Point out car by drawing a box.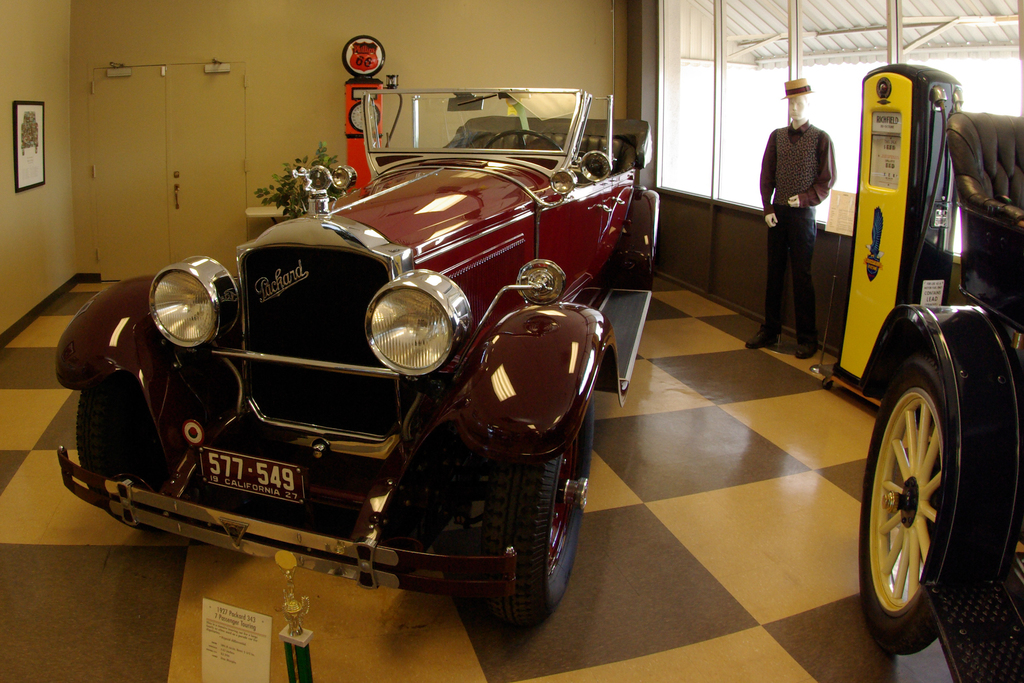
[x1=852, y1=108, x2=1023, y2=682].
